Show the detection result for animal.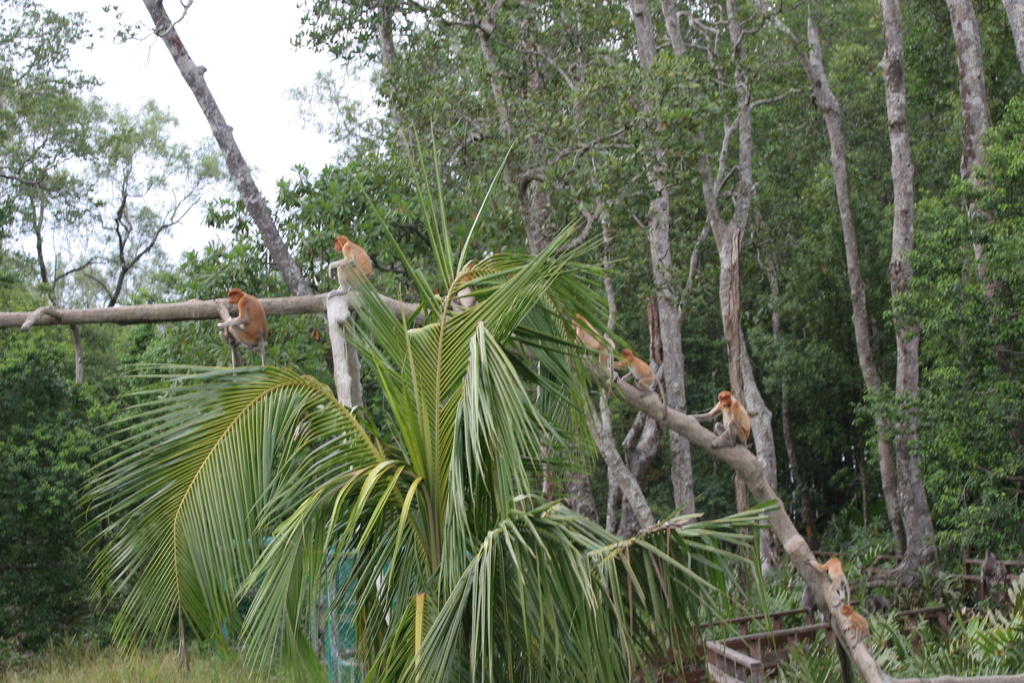
{"left": 223, "top": 287, "right": 266, "bottom": 349}.
